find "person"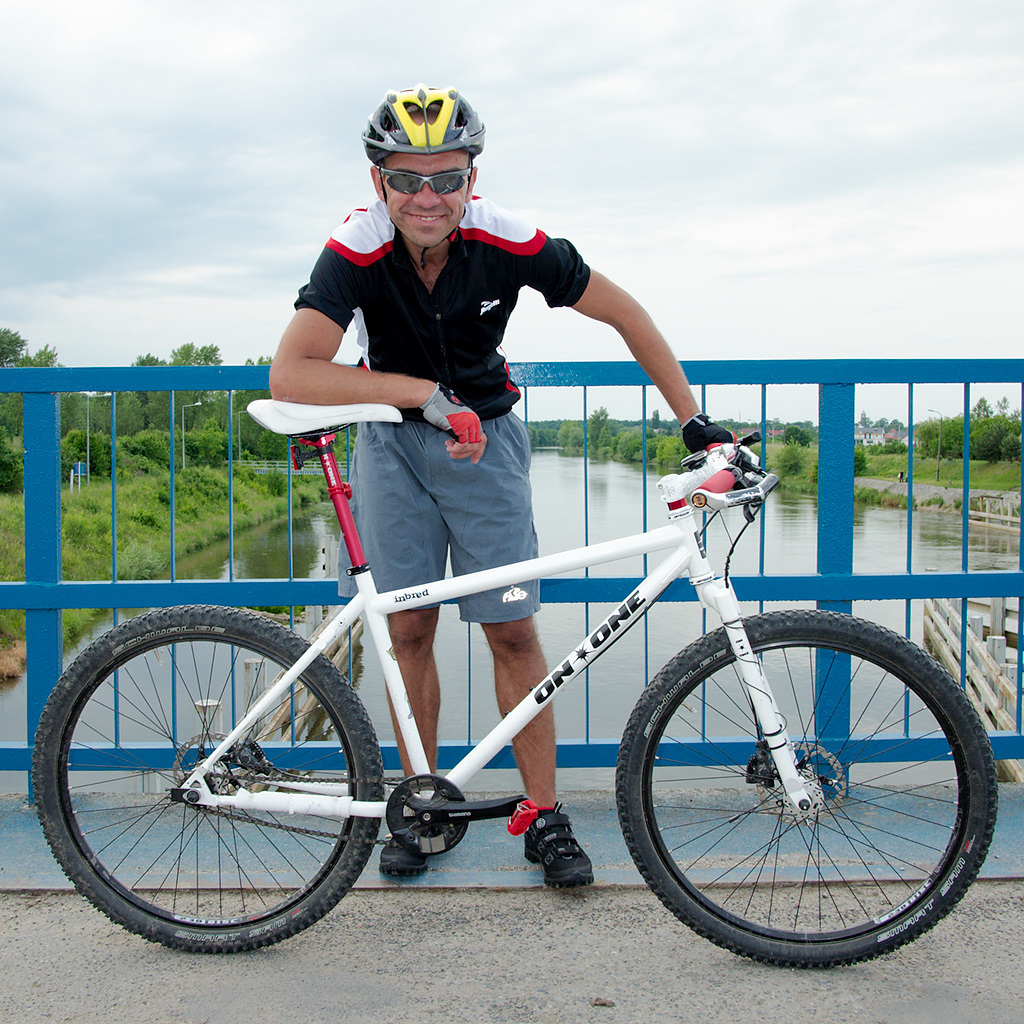
<bbox>270, 84, 736, 888</bbox>
